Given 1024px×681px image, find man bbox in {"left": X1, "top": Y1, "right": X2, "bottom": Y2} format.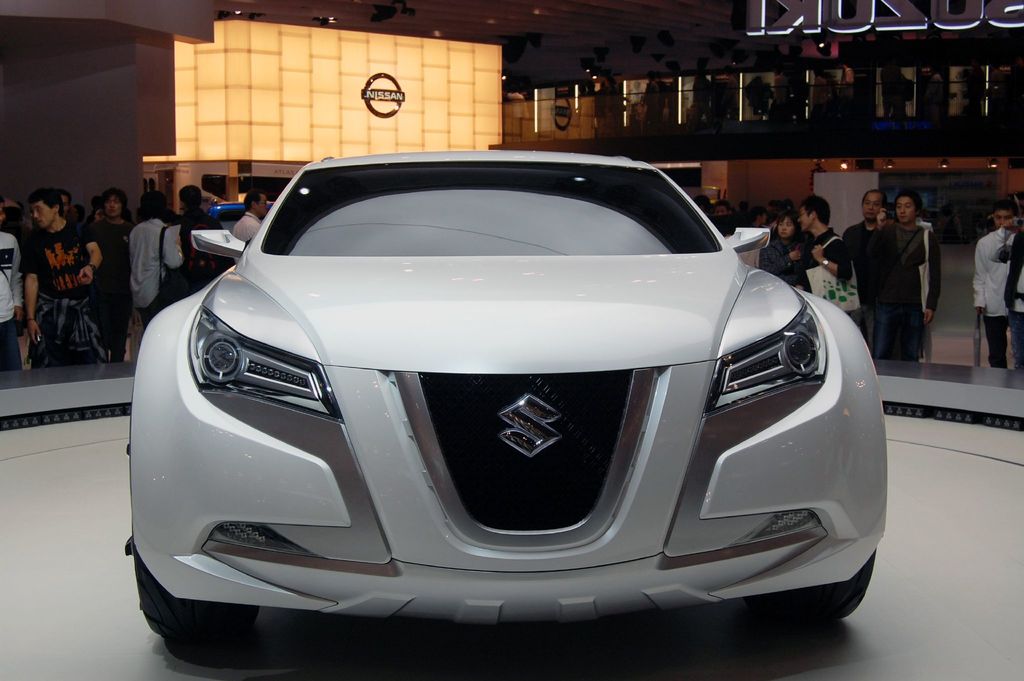
{"left": 167, "top": 185, "right": 227, "bottom": 292}.
